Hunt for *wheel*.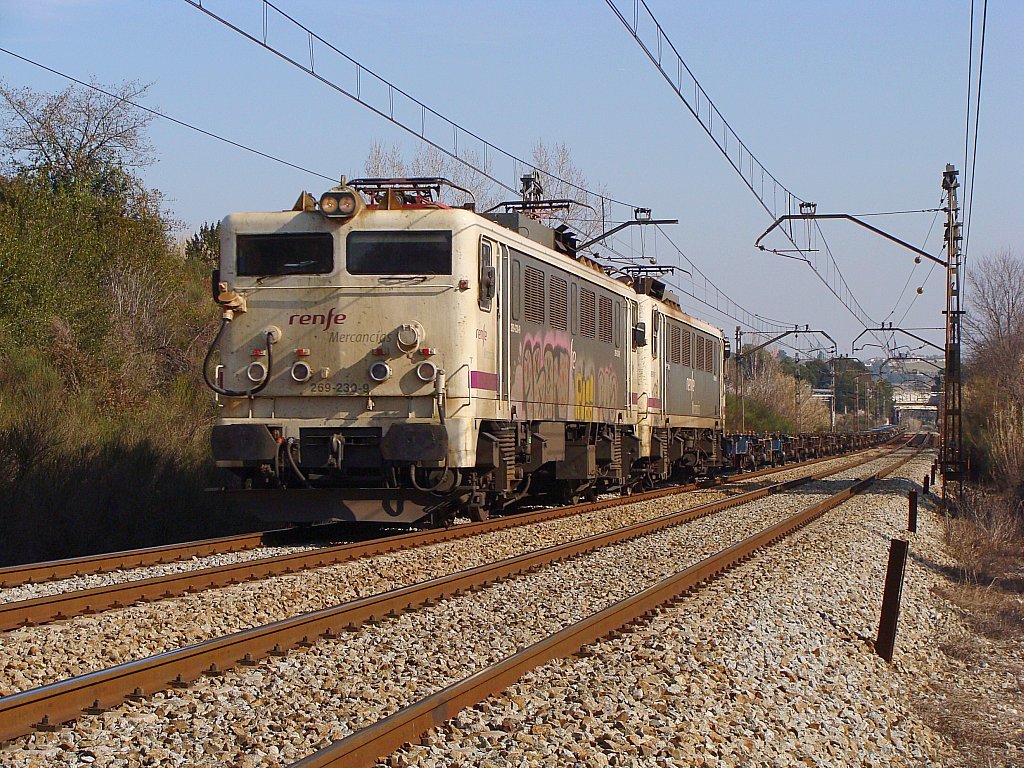
Hunted down at x1=779, y1=458, x2=789, y2=467.
